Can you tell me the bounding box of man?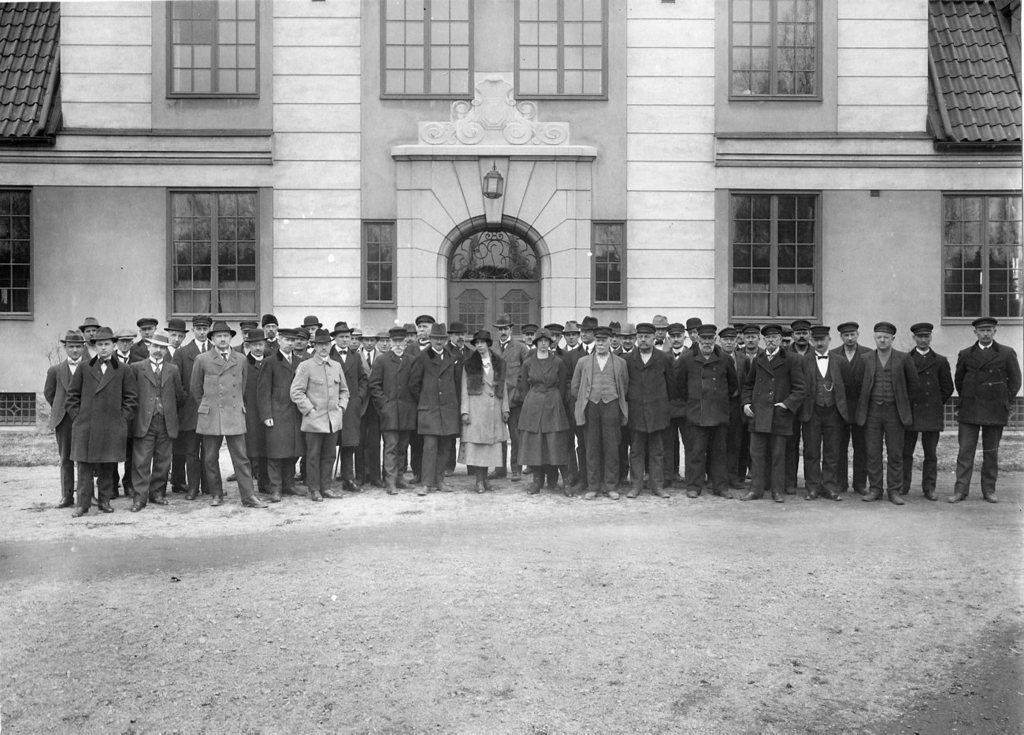
<bbox>368, 325, 414, 493</bbox>.
